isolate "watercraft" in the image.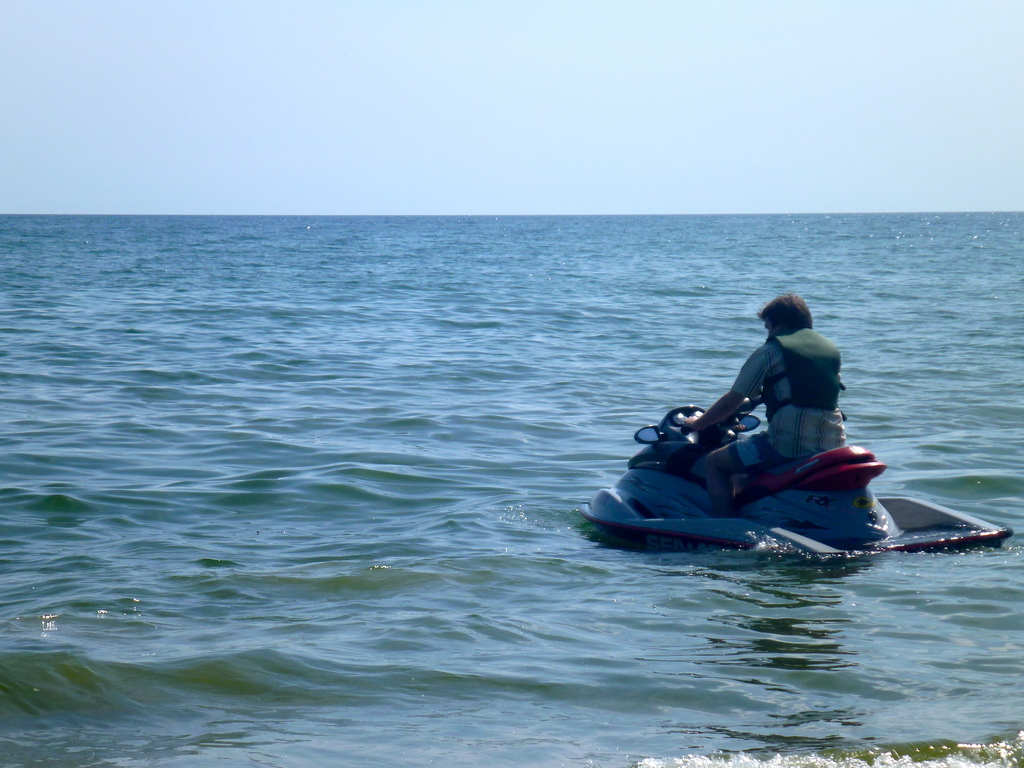
Isolated region: detection(580, 401, 1004, 557).
